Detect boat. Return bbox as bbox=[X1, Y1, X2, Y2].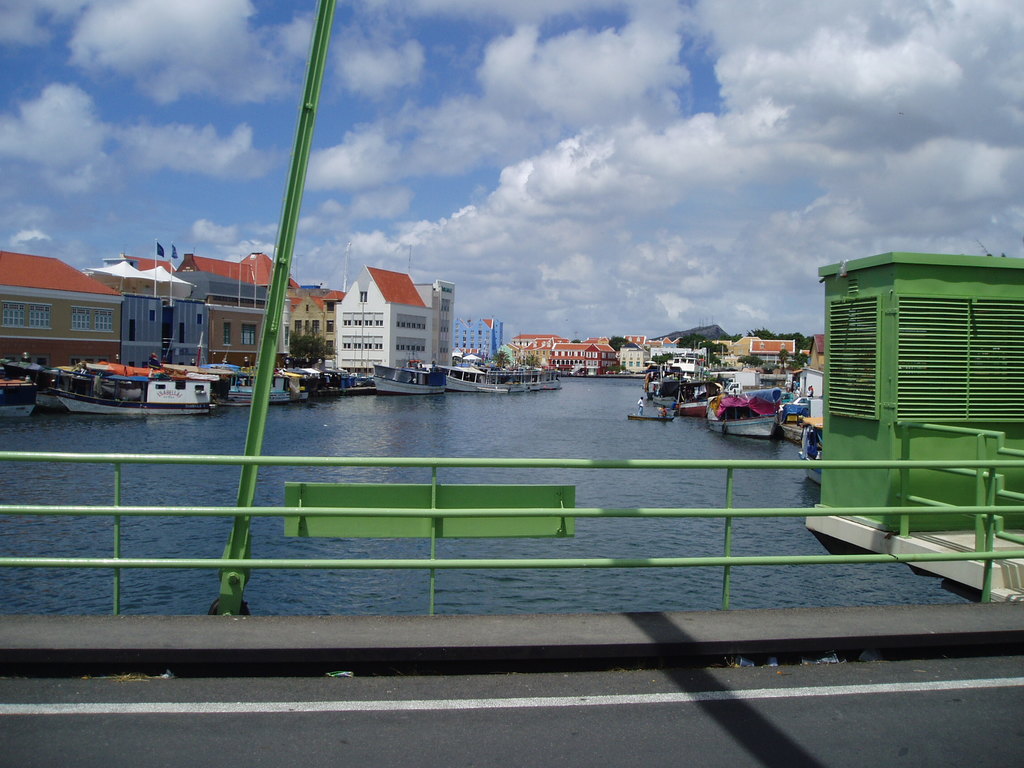
bbox=[369, 364, 447, 396].
